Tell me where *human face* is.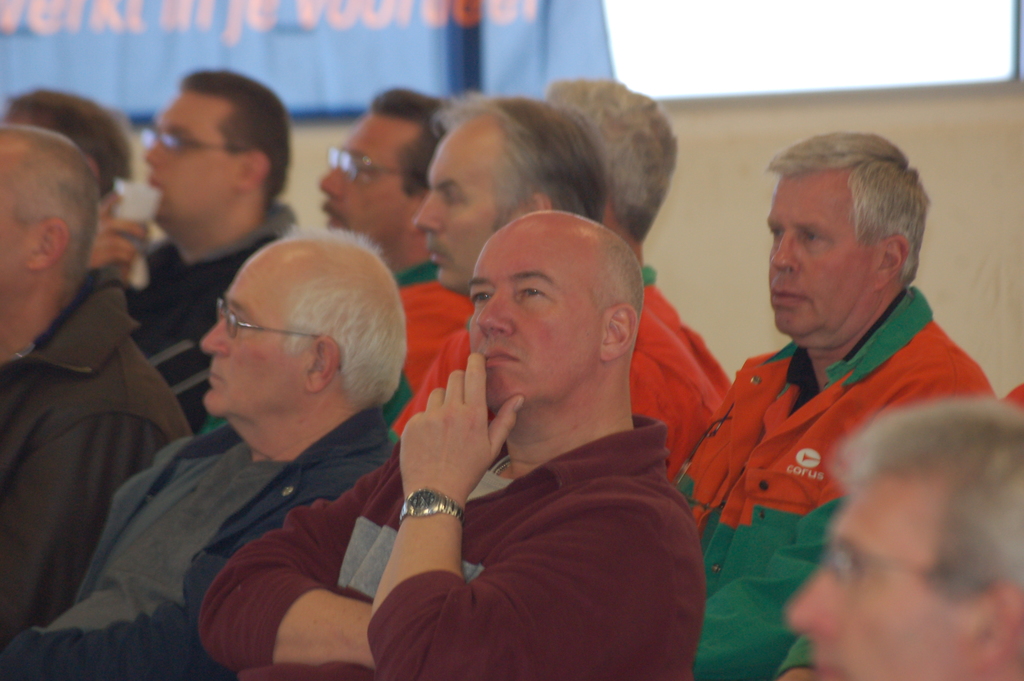
*human face* is at (left=764, top=174, right=868, bottom=335).
